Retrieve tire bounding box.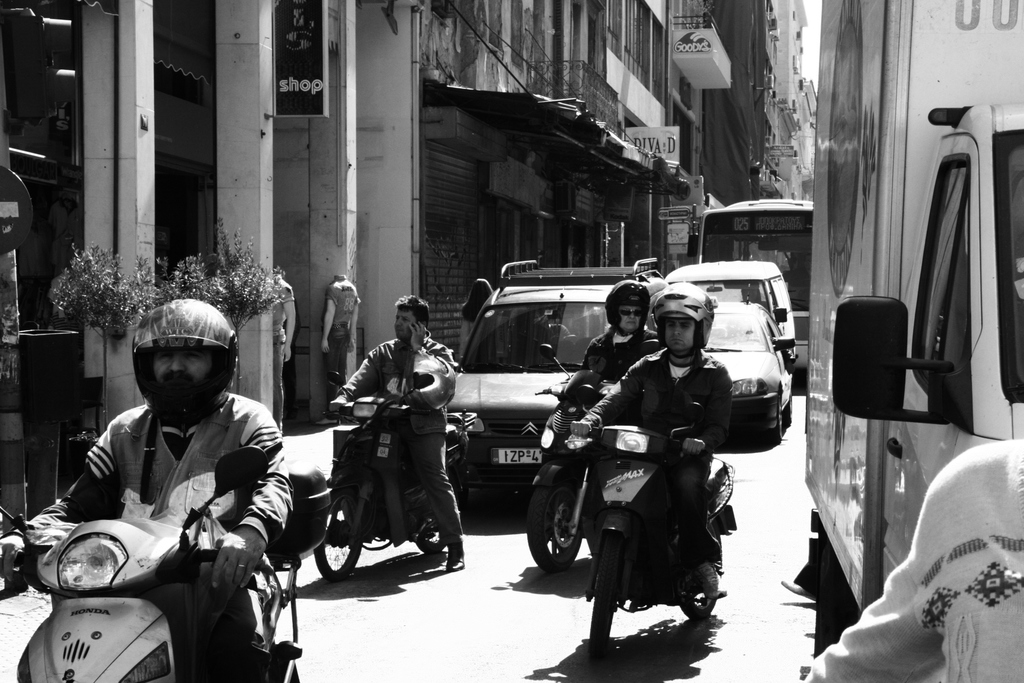
Bounding box: {"x1": 689, "y1": 528, "x2": 723, "y2": 618}.
